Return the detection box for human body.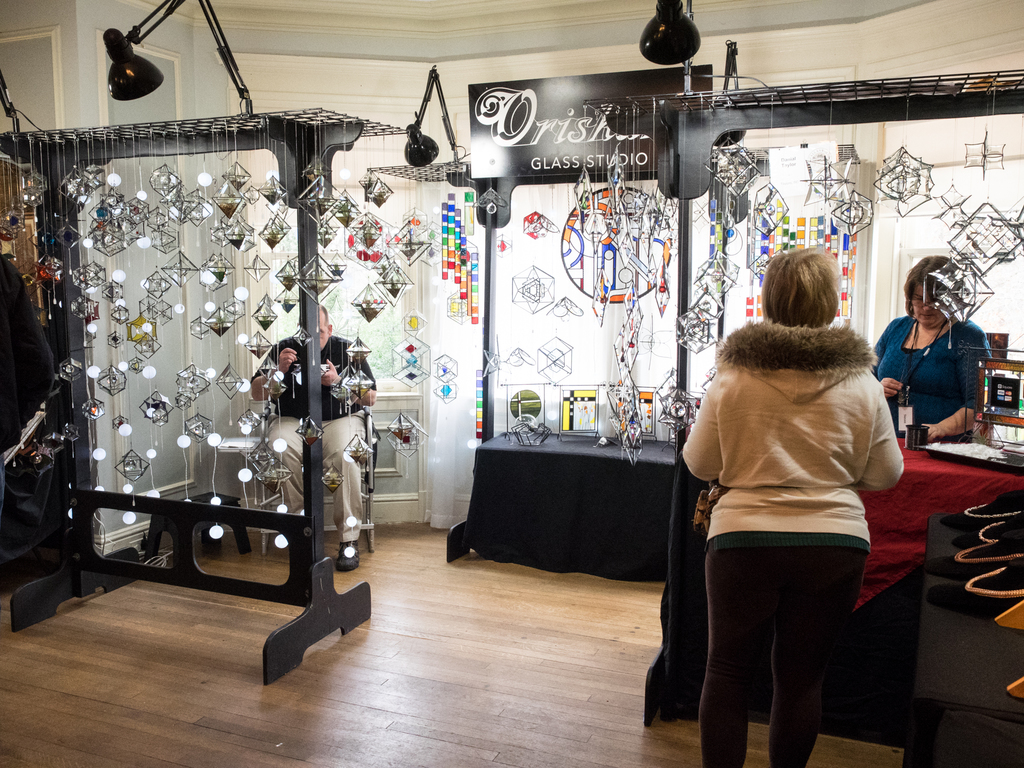
(left=867, top=253, right=993, bottom=445).
